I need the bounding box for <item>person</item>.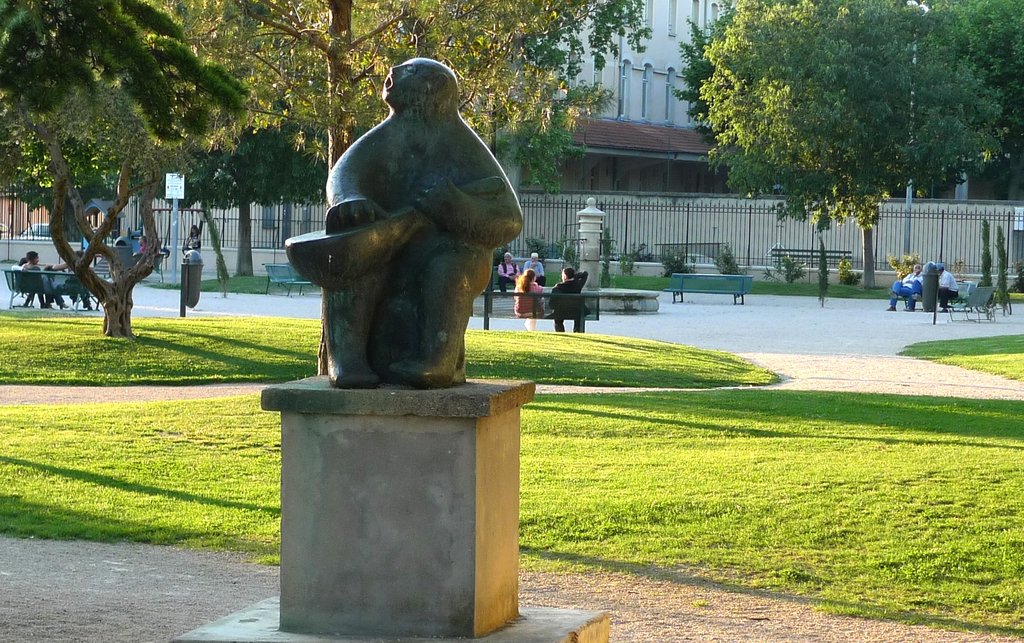
Here it is: bbox=[516, 267, 545, 335].
